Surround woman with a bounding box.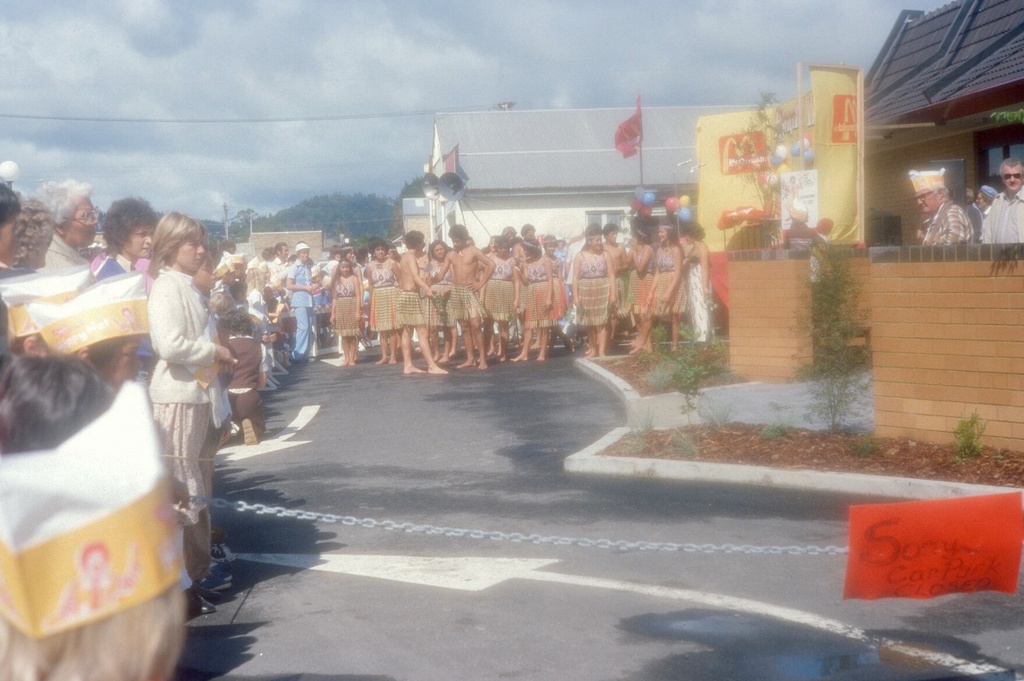
bbox(573, 226, 616, 358).
